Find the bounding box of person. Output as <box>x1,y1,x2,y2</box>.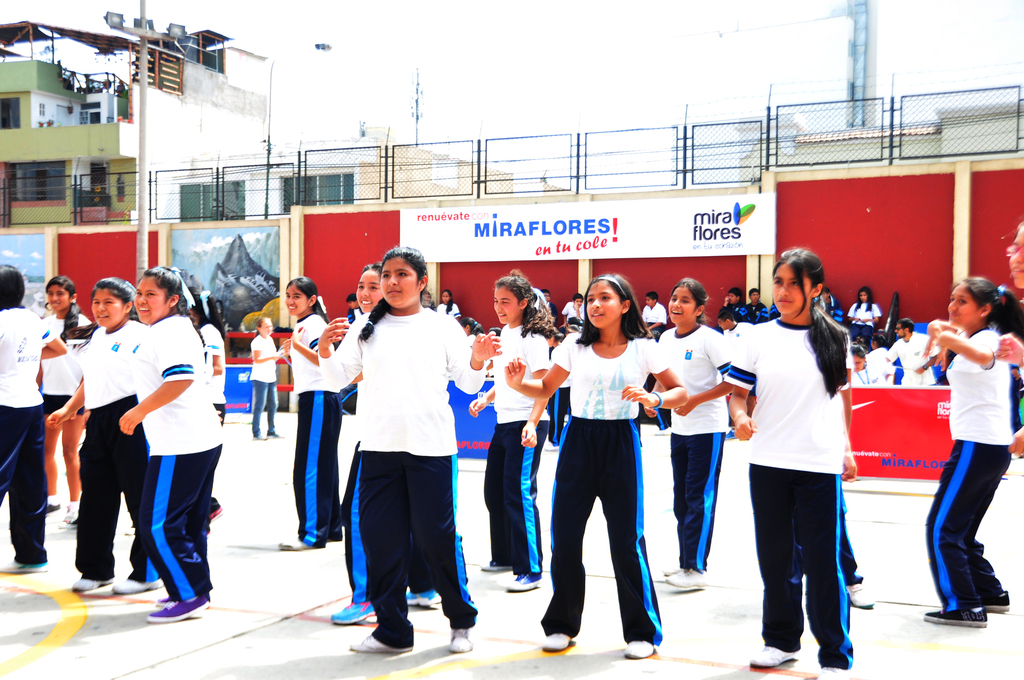
<box>926,279,1023,626</box>.
